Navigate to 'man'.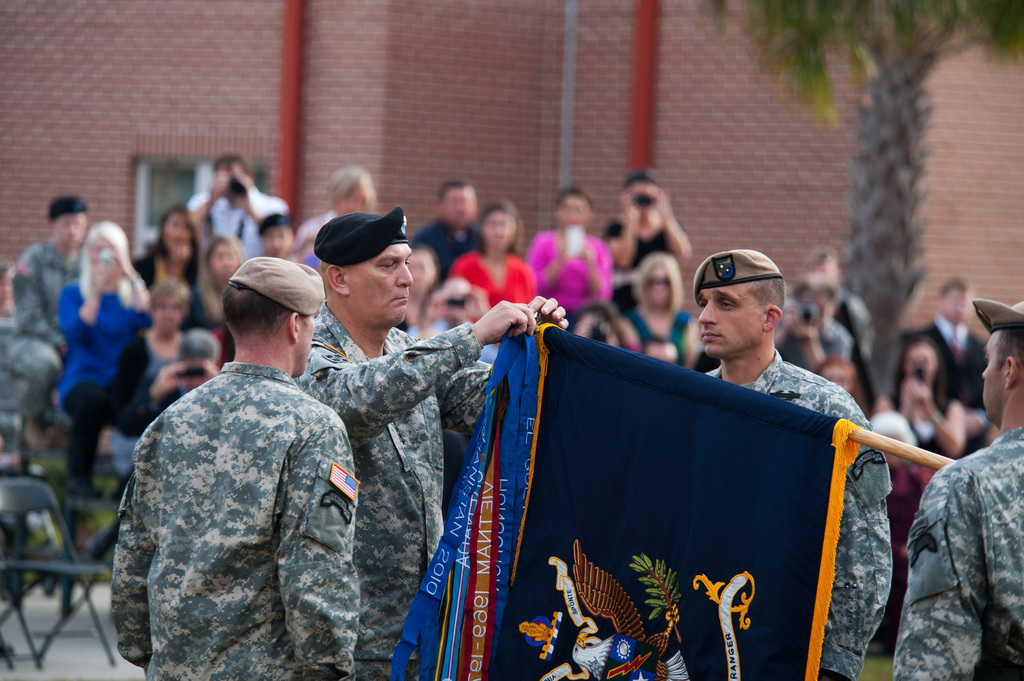
Navigation target: [413,179,483,275].
